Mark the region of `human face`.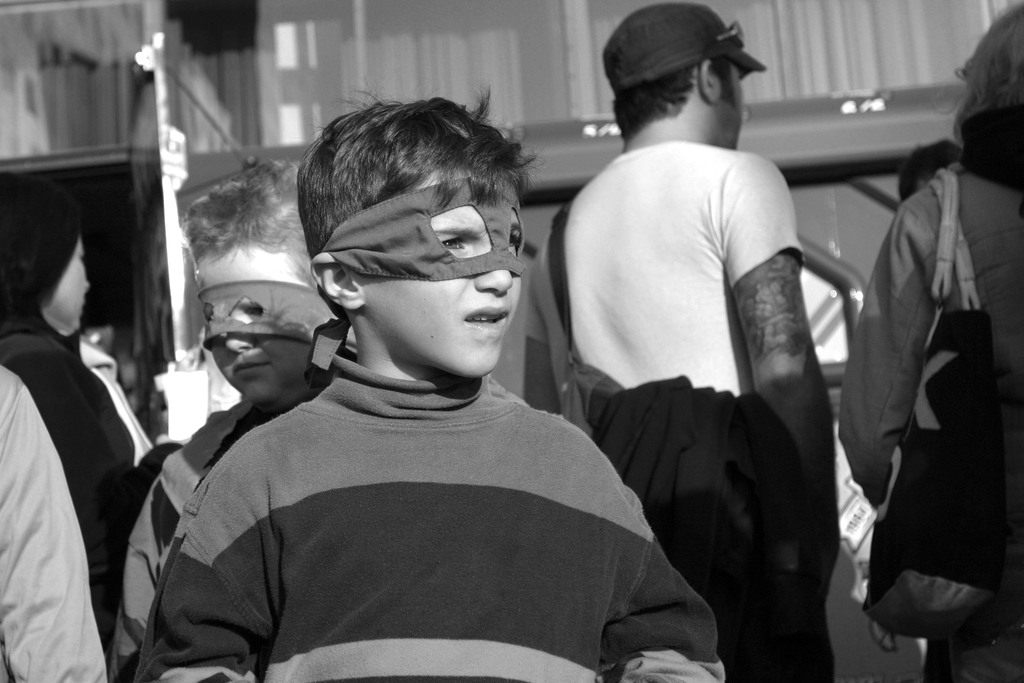
Region: pyautogui.locateOnScreen(195, 252, 312, 397).
